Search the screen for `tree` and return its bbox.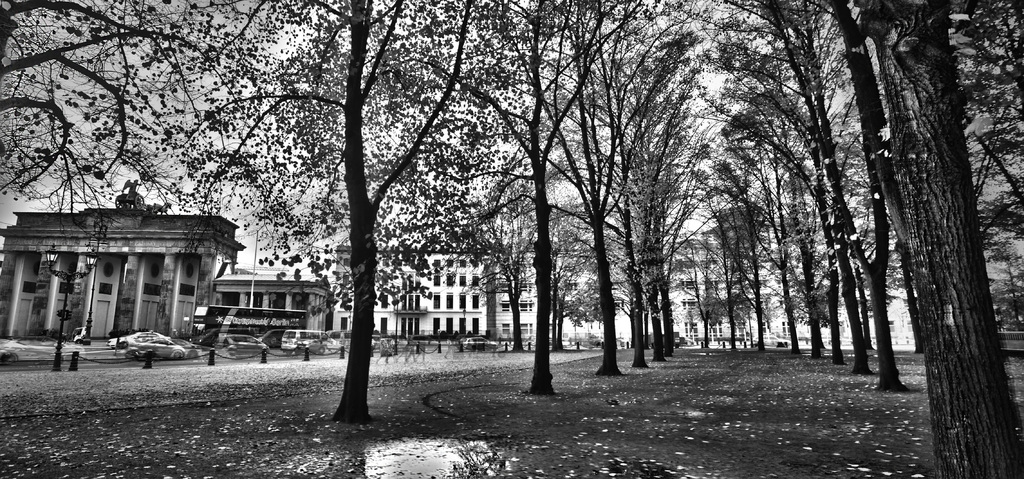
Found: x1=688 y1=168 x2=784 y2=355.
